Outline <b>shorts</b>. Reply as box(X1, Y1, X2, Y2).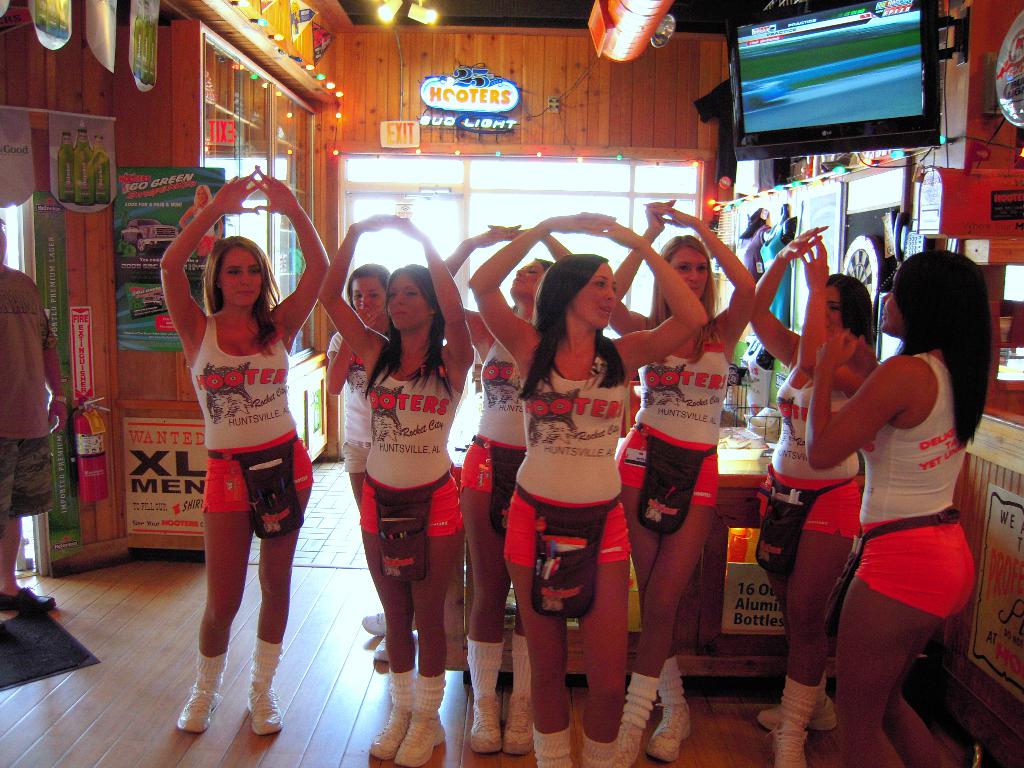
box(853, 512, 975, 618).
